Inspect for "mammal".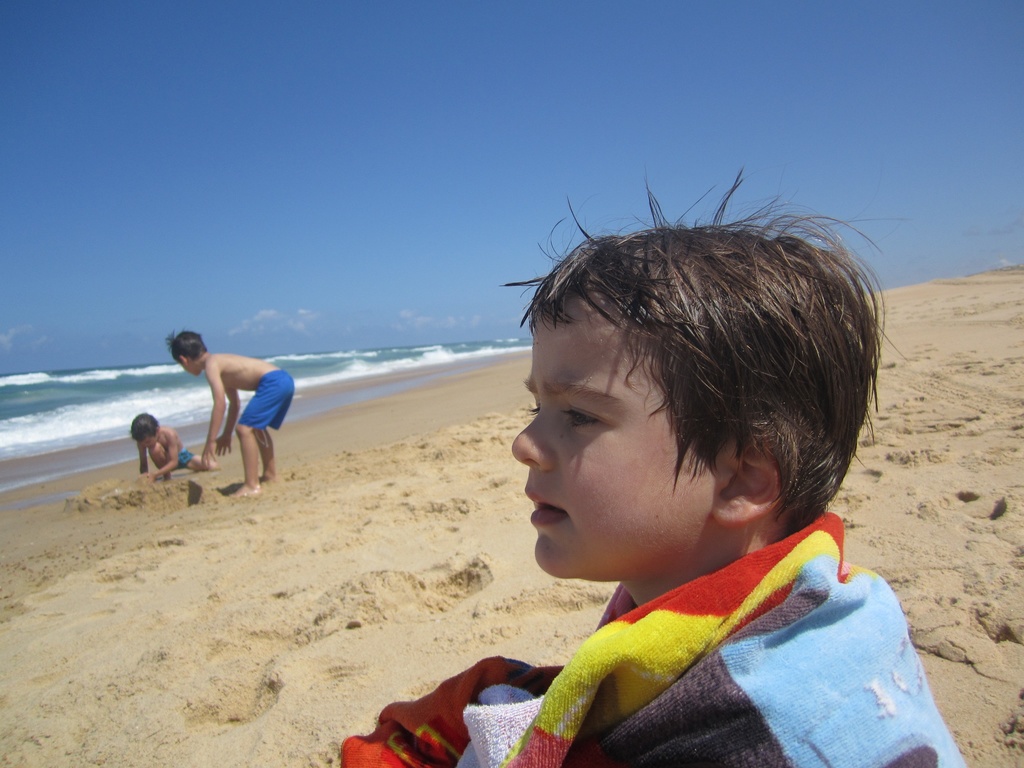
Inspection: 179:344:285:494.
